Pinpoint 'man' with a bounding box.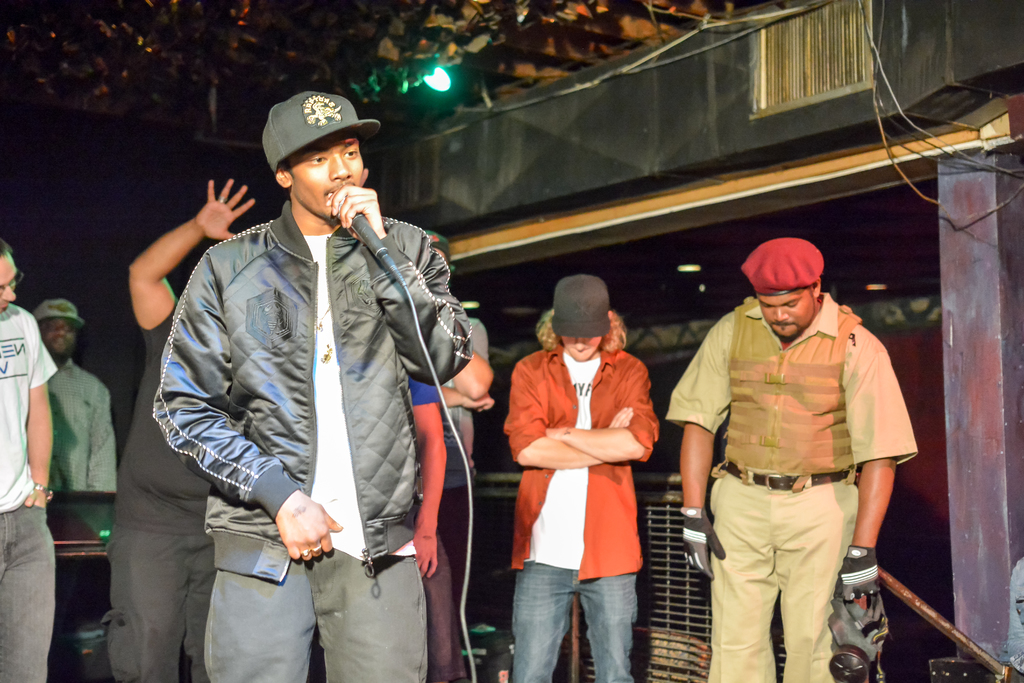
[99, 177, 254, 682].
